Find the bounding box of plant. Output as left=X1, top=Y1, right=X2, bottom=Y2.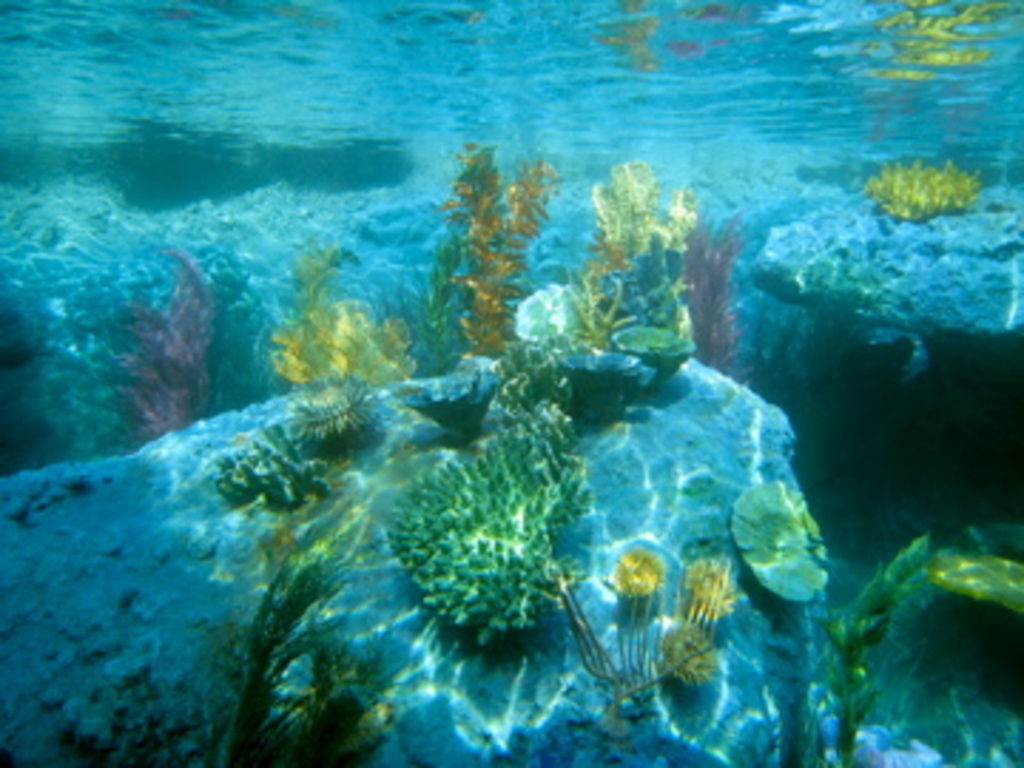
left=273, top=222, right=430, bottom=373.
